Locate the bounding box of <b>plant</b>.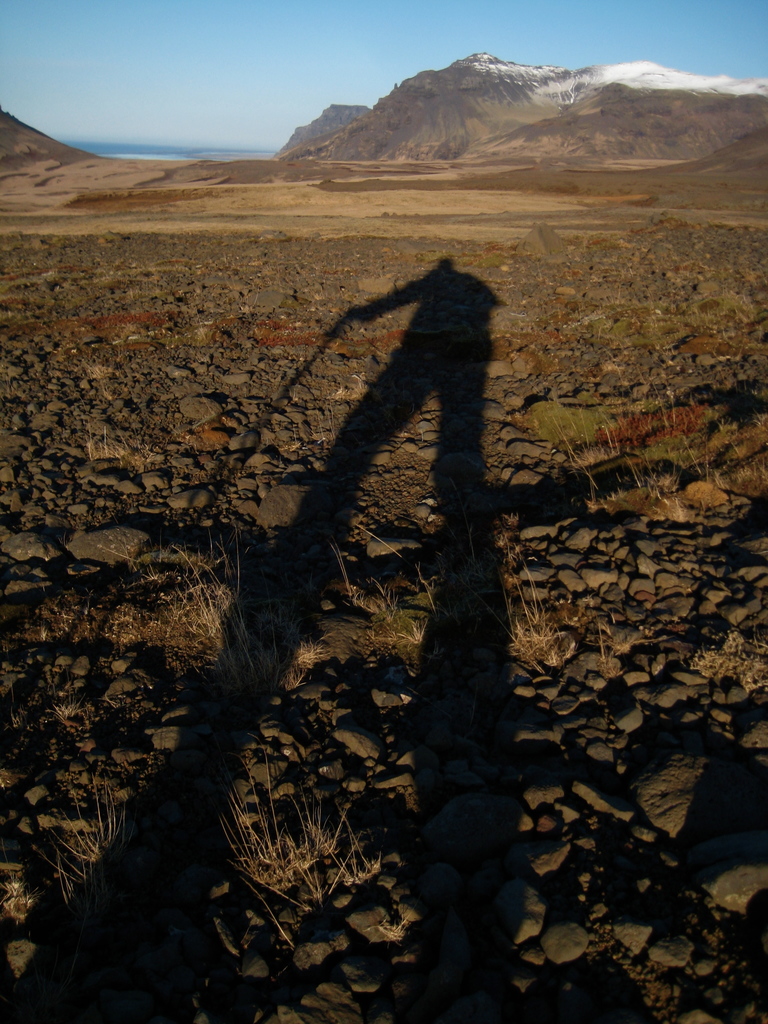
Bounding box: 338, 532, 457, 652.
